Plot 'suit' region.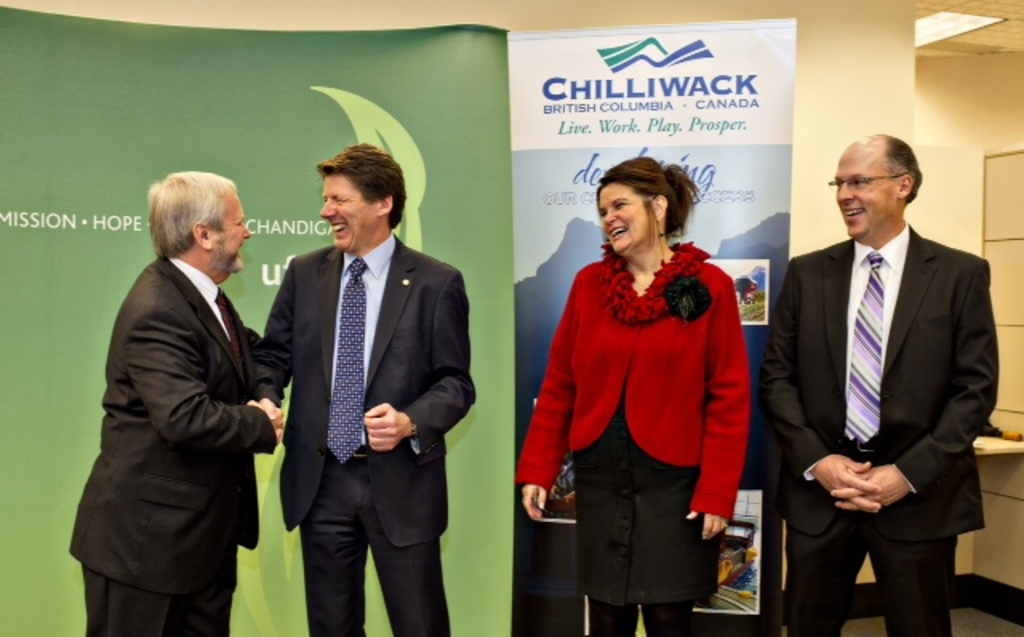
Plotted at {"left": 261, "top": 246, "right": 477, "bottom": 635}.
